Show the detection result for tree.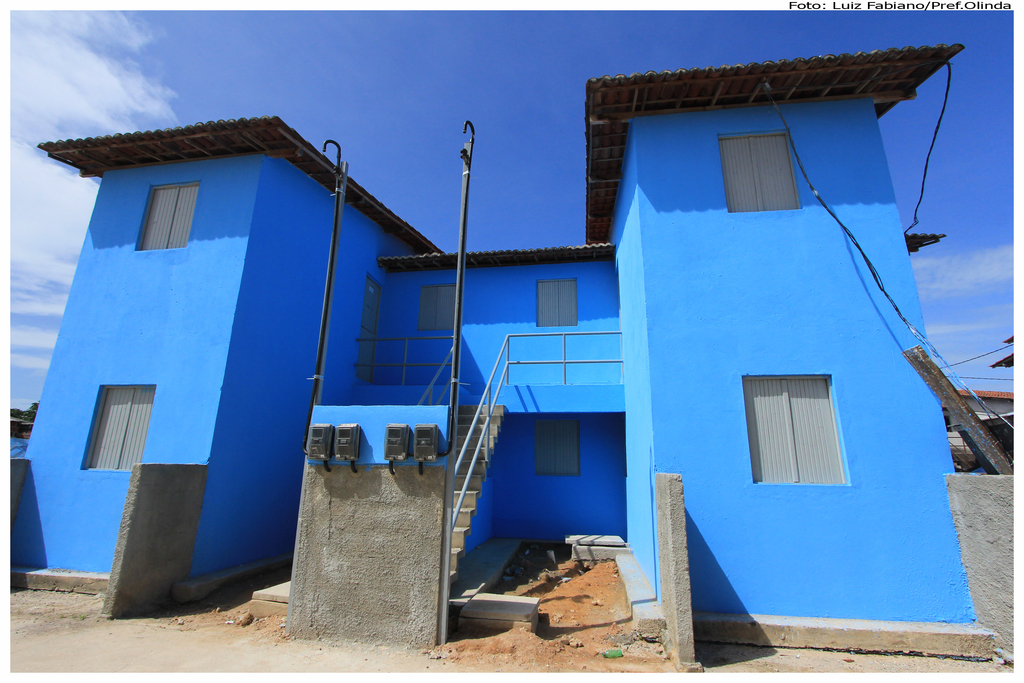
bbox=[11, 397, 40, 430].
